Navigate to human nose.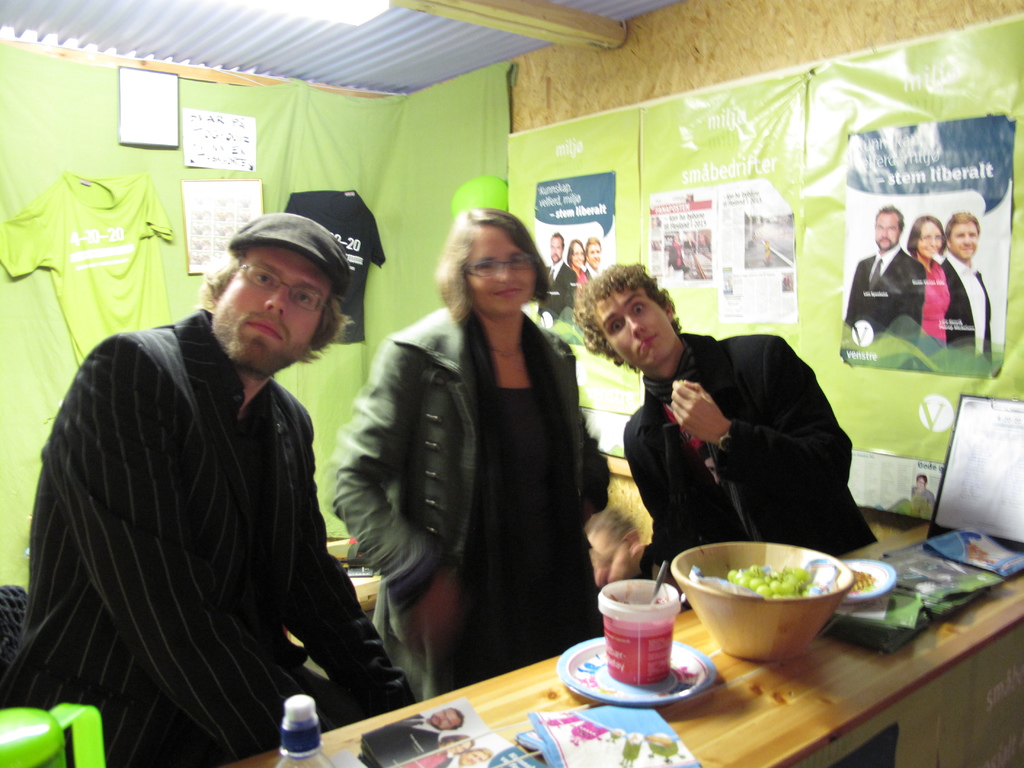
Navigation target: select_region(260, 284, 287, 312).
